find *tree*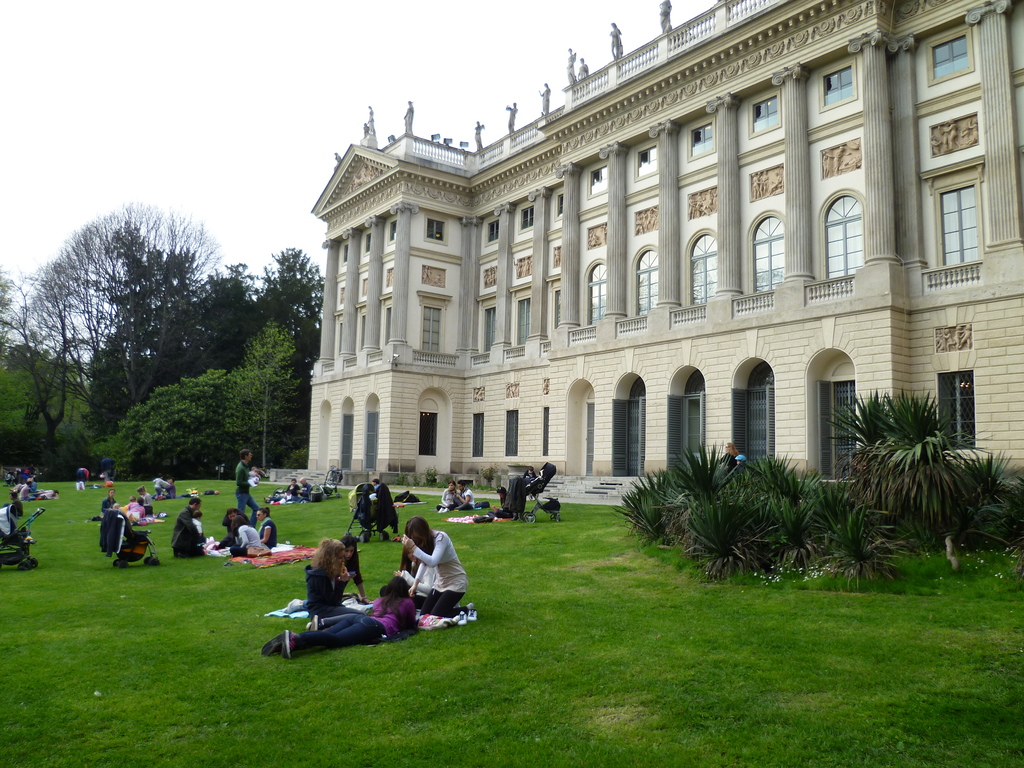
box=[257, 246, 326, 371]
